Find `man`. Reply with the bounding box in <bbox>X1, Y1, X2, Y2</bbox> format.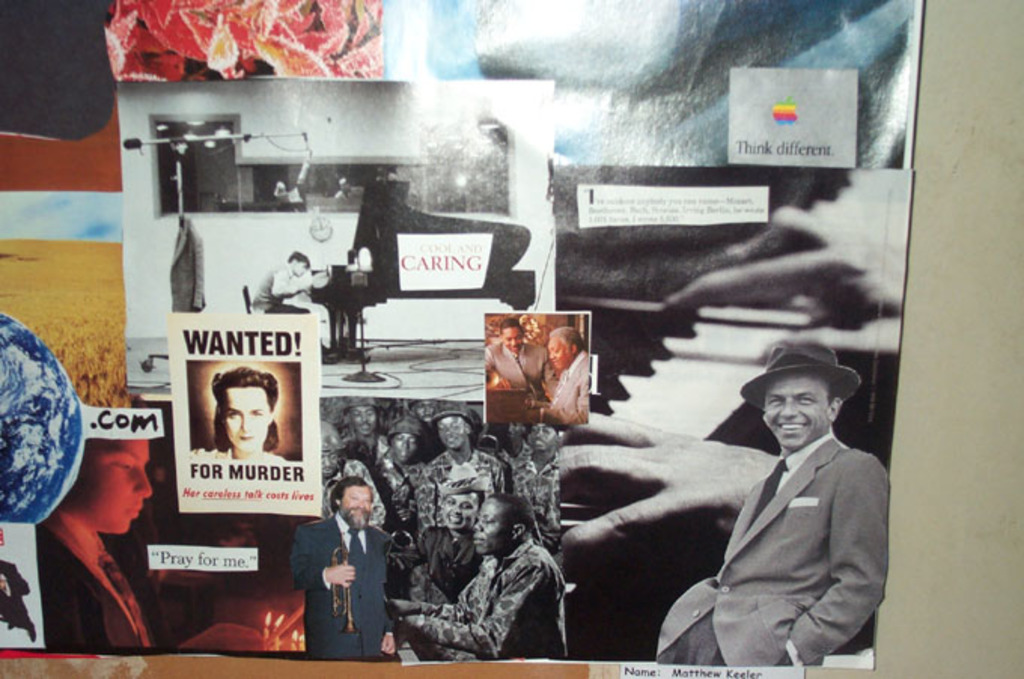
<bbox>489, 413, 524, 483</bbox>.
